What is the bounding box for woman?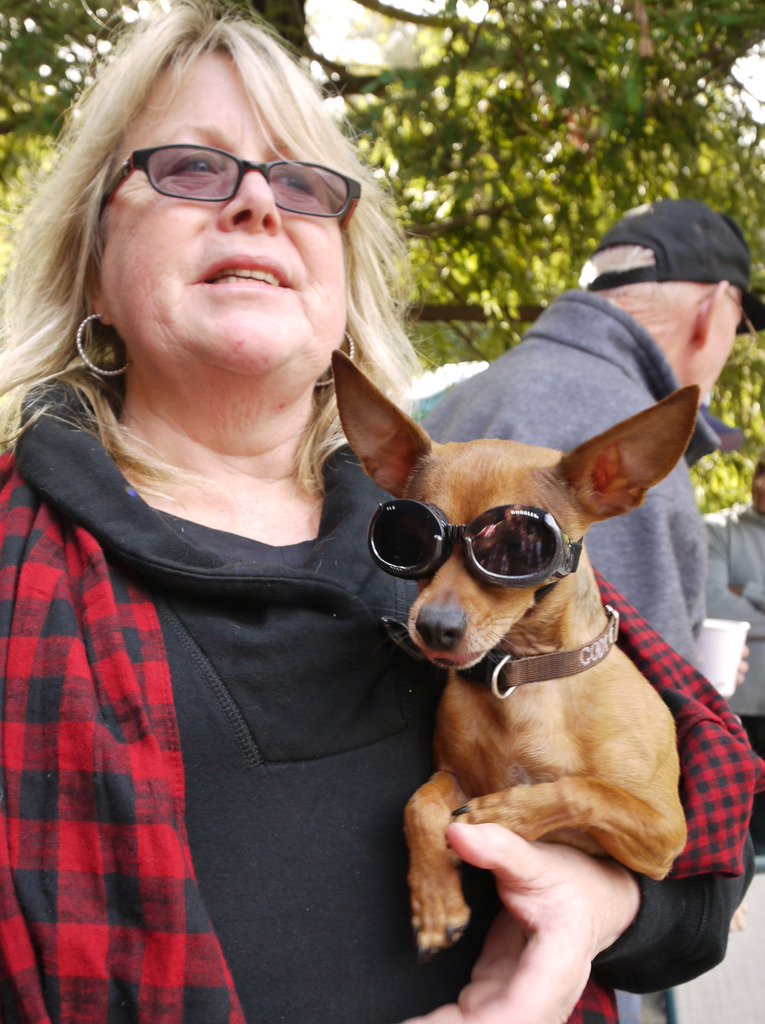
region(0, 4, 750, 1023).
